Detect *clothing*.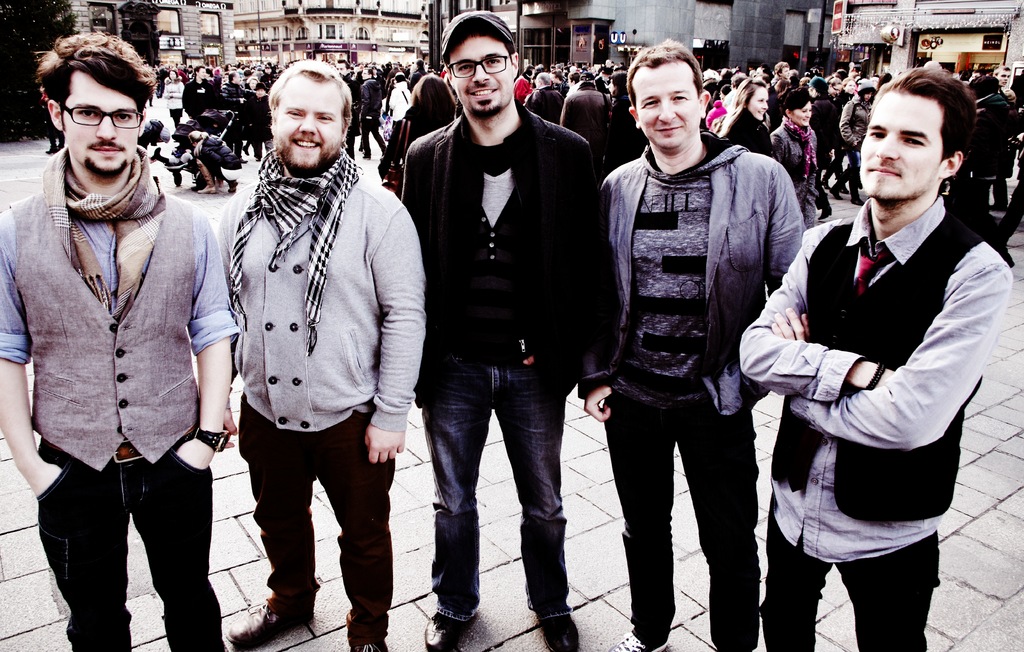
Detected at box(755, 138, 994, 621).
